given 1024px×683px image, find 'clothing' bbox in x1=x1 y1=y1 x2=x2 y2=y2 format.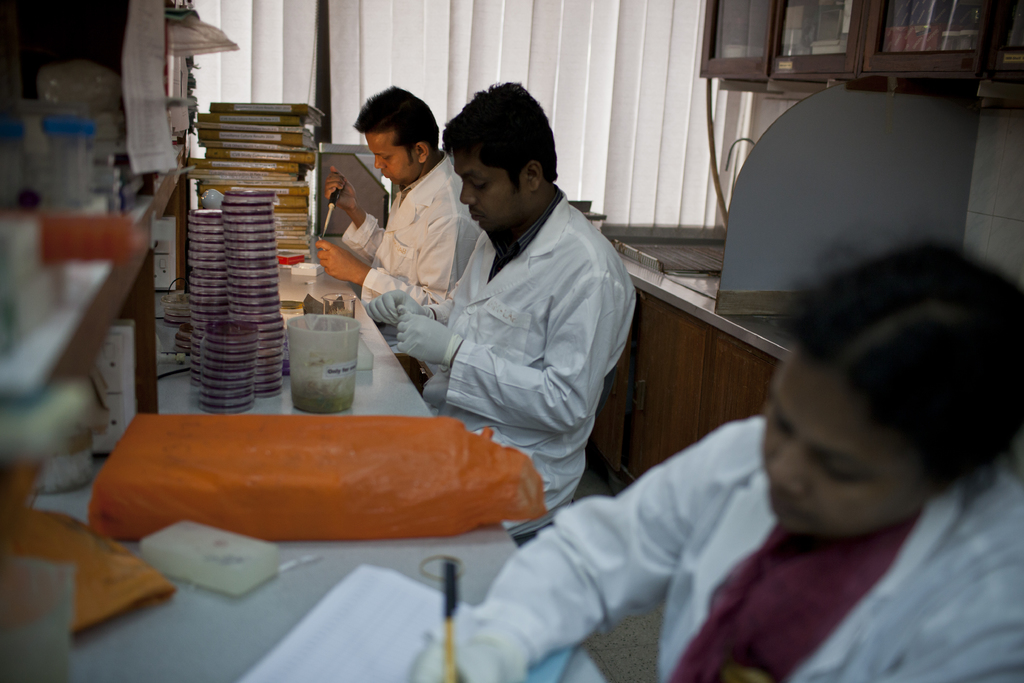
x1=422 y1=204 x2=638 y2=541.
